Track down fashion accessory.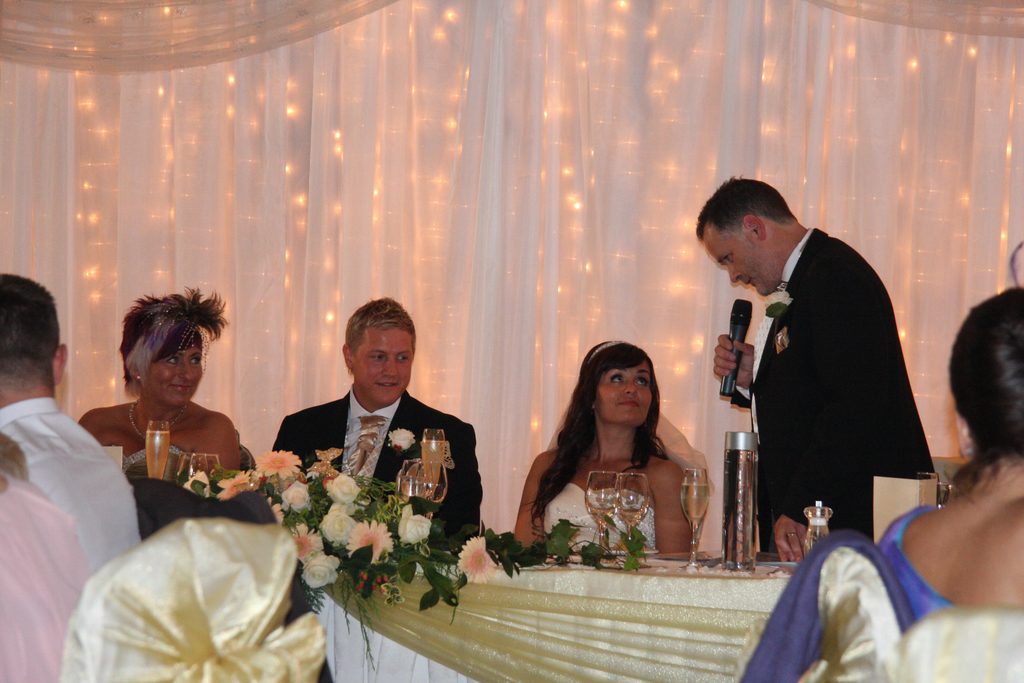
Tracked to select_region(131, 373, 147, 388).
